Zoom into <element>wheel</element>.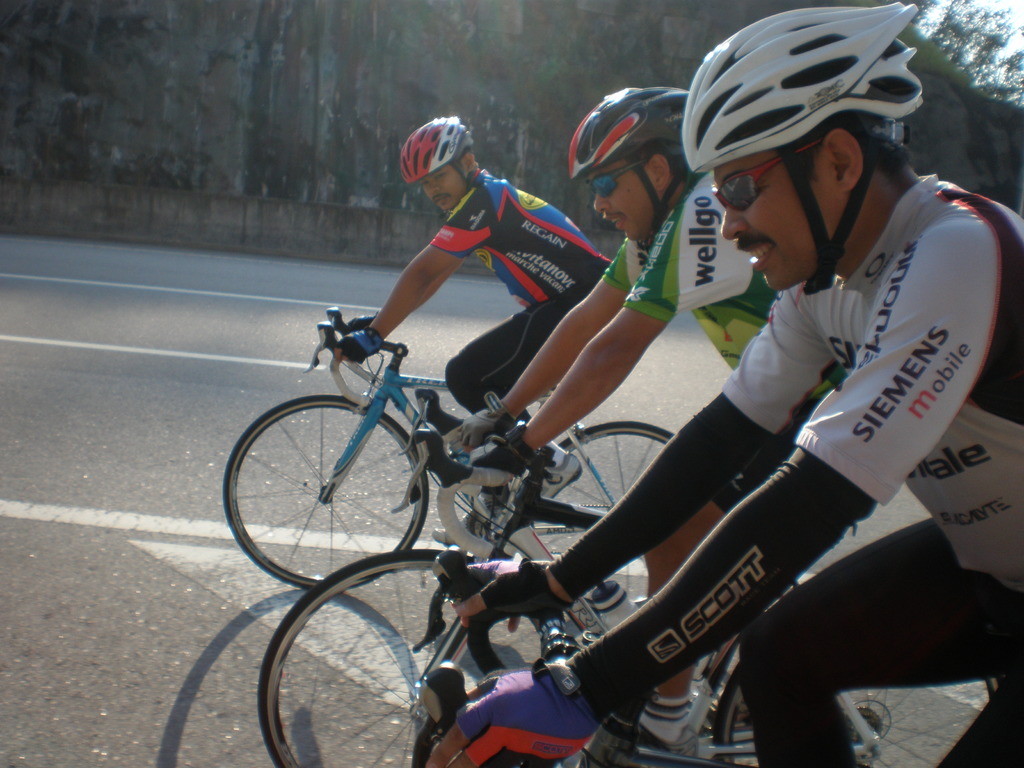
Zoom target: <box>256,545,568,767</box>.
